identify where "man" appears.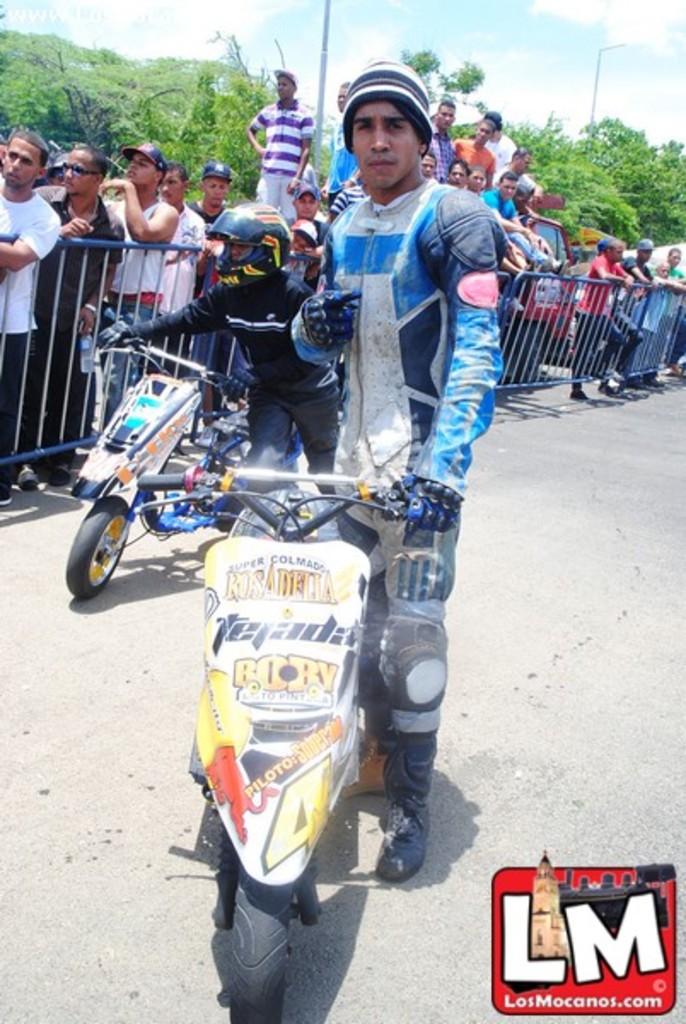
Appears at [495,142,561,271].
